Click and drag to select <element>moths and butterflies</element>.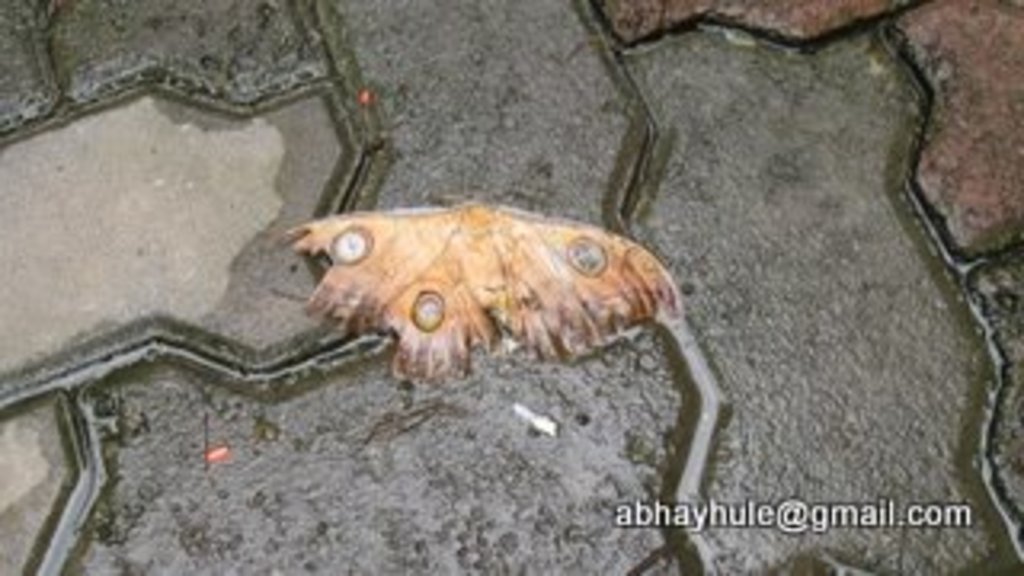
Selection: 285:189:694:387.
